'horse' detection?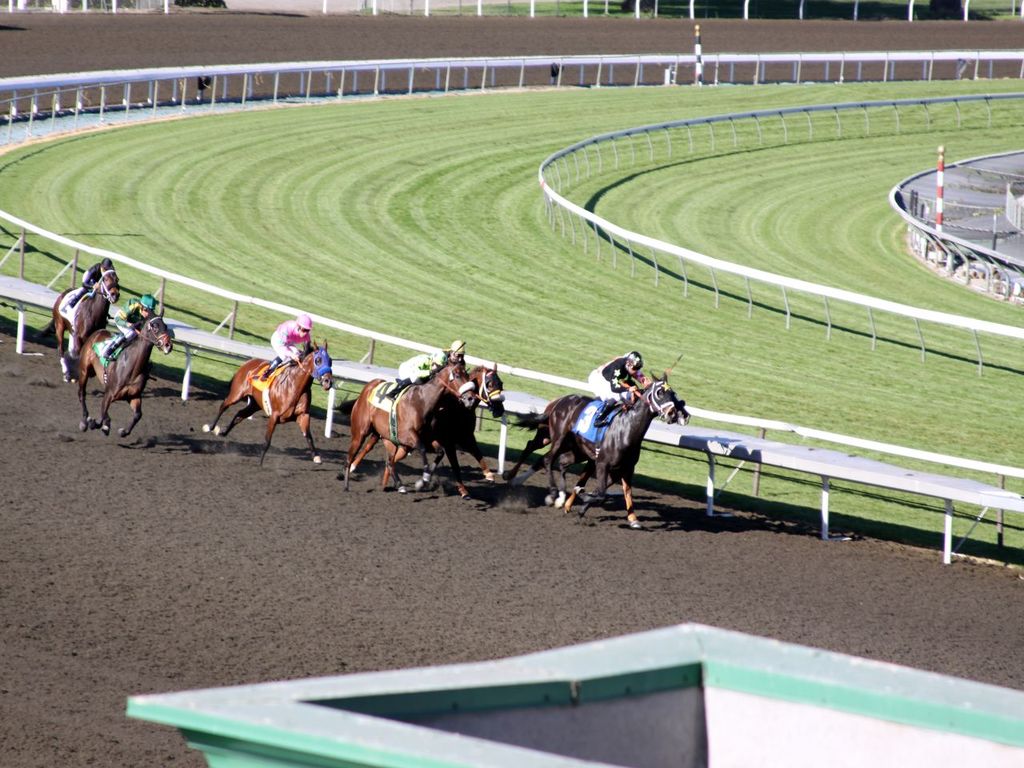
<box>74,304,174,436</box>
